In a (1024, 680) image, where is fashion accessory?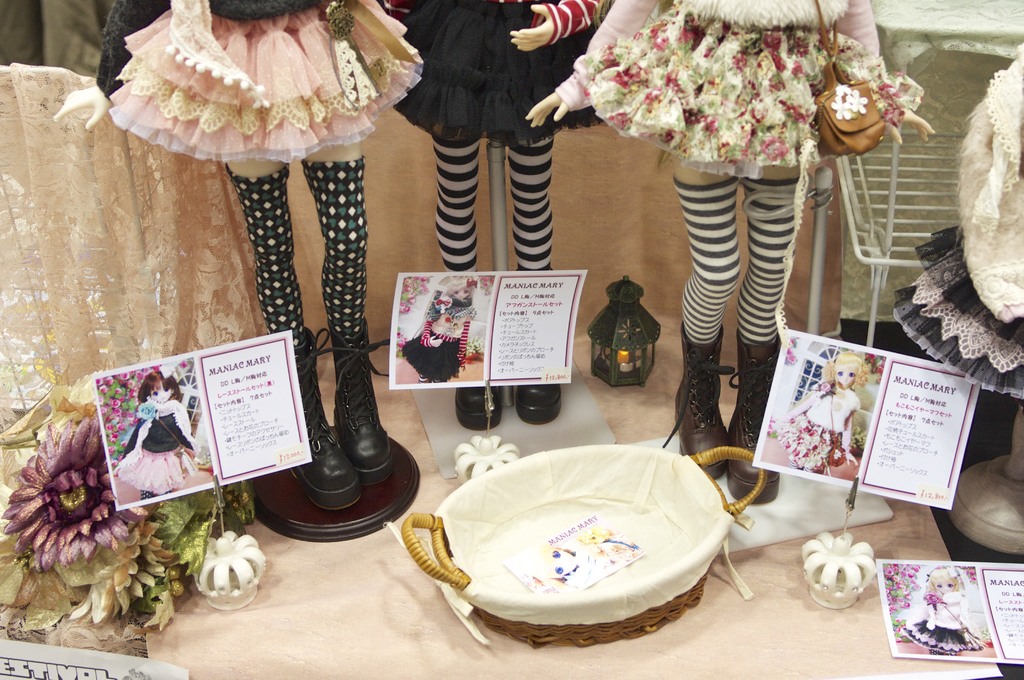
<bbox>115, 394, 200, 471</bbox>.
